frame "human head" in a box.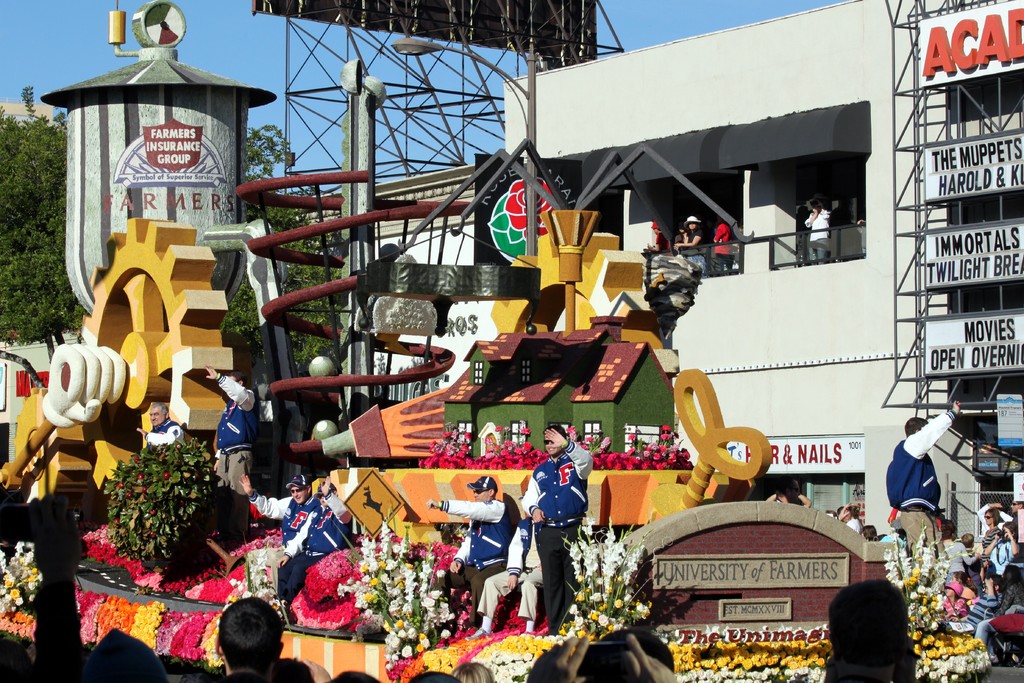
select_region(148, 404, 169, 424).
